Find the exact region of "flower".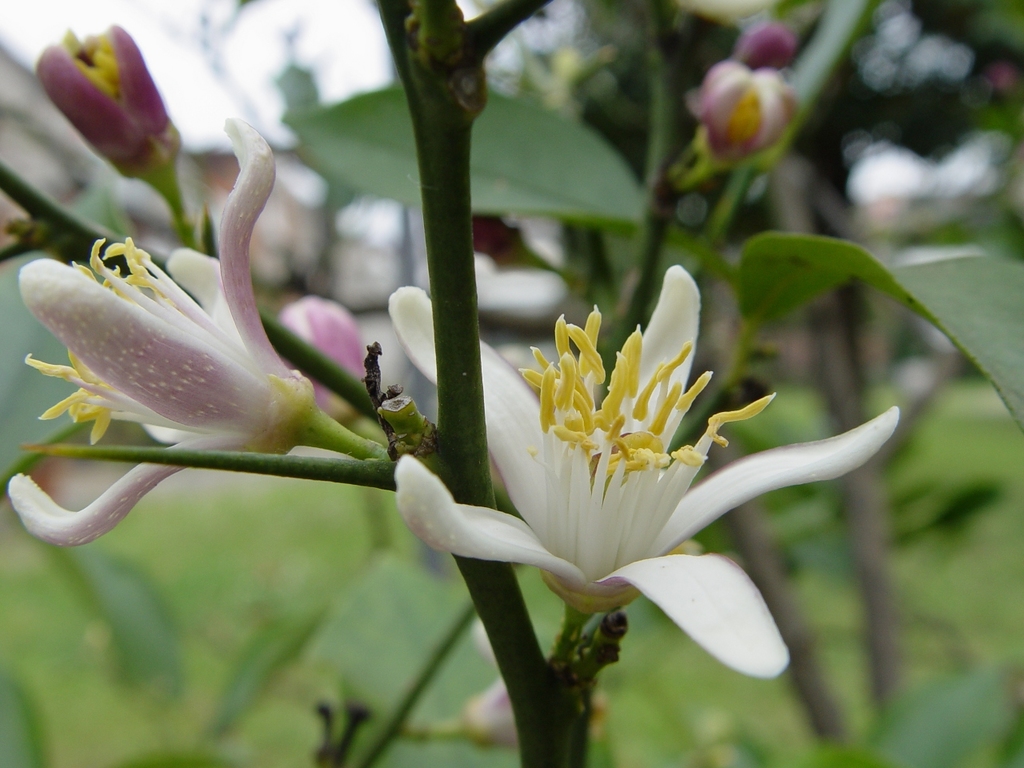
Exact region: 406 266 850 671.
